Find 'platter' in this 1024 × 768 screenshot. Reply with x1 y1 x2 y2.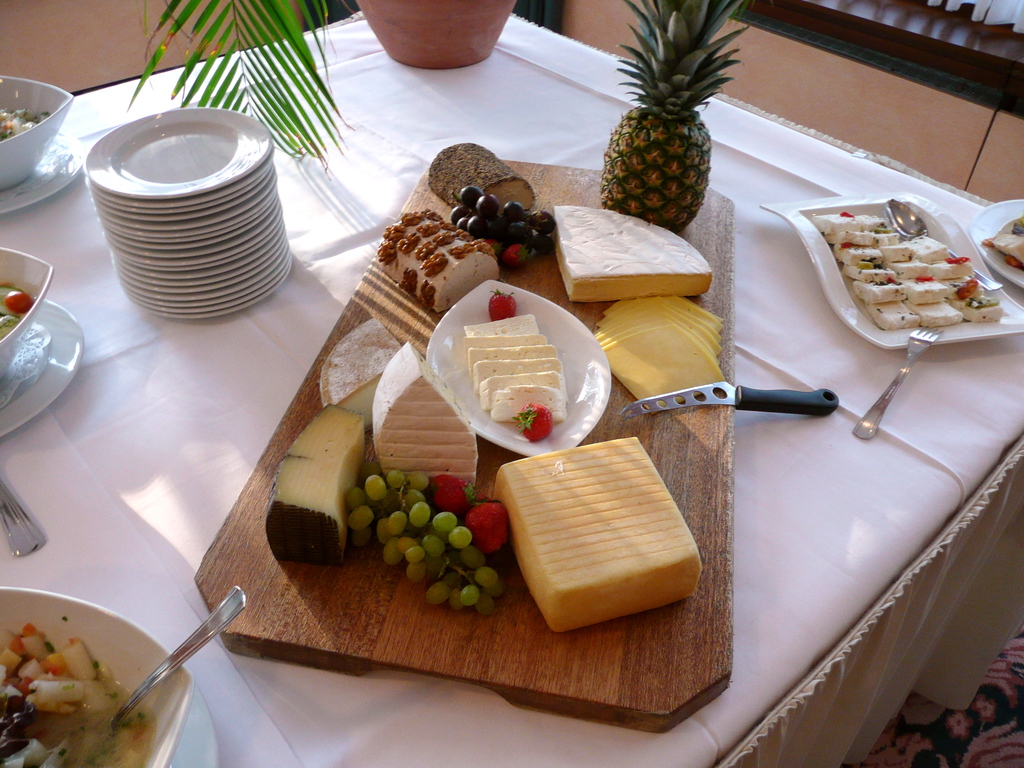
196 159 735 735.
